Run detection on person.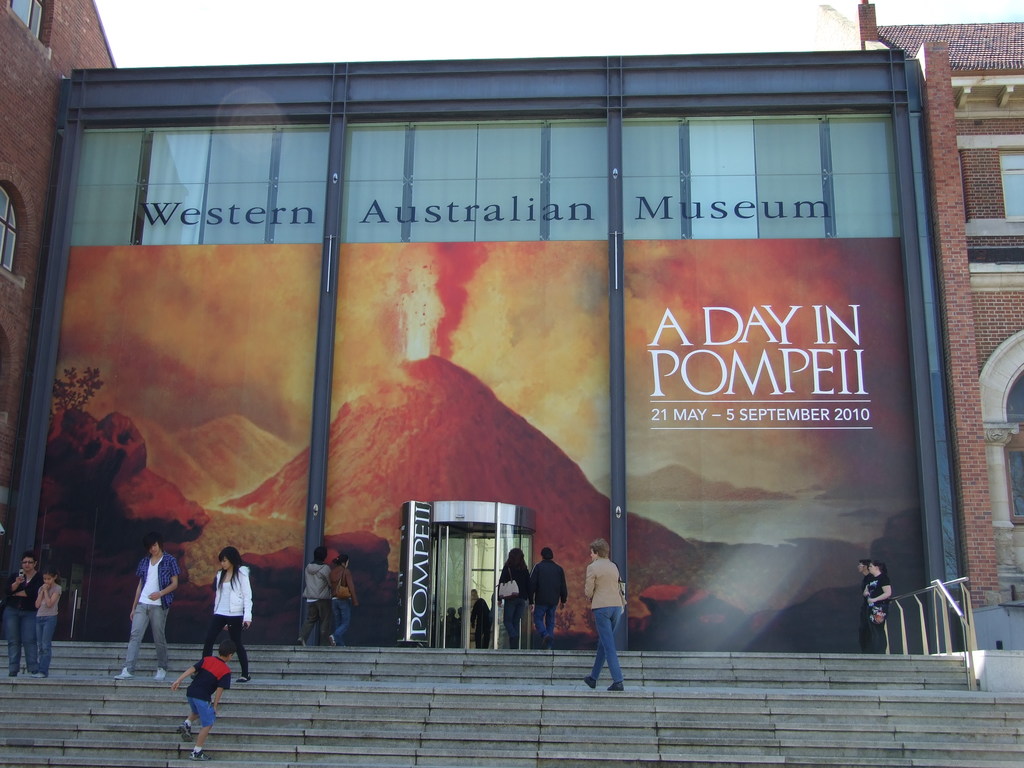
Result: 303/548/335/646.
